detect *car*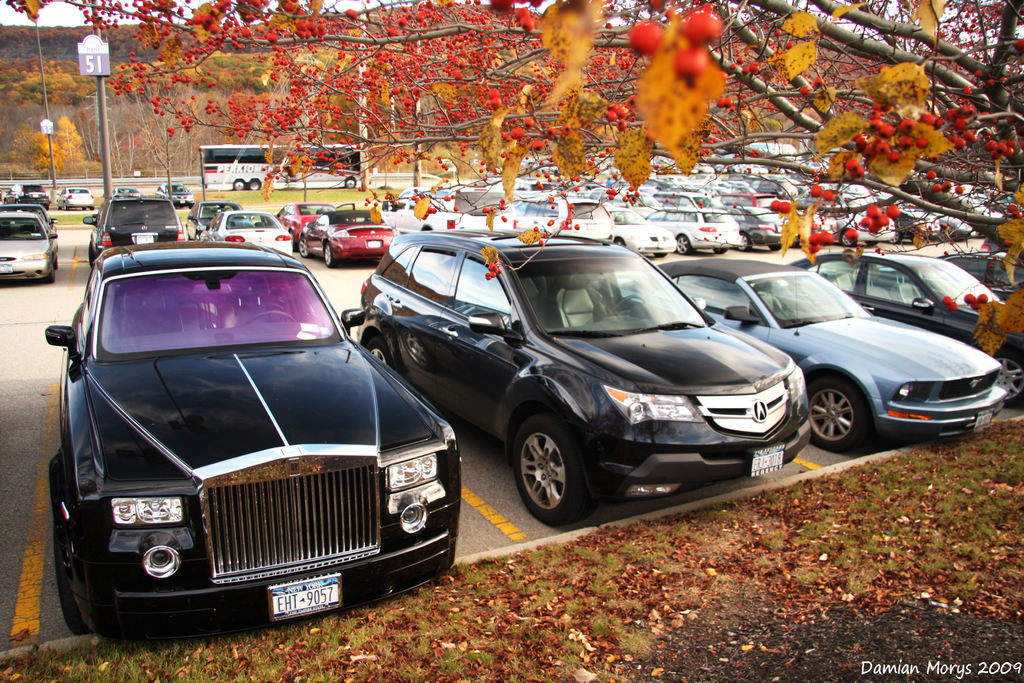
{"x1": 298, "y1": 203, "x2": 399, "y2": 268}
